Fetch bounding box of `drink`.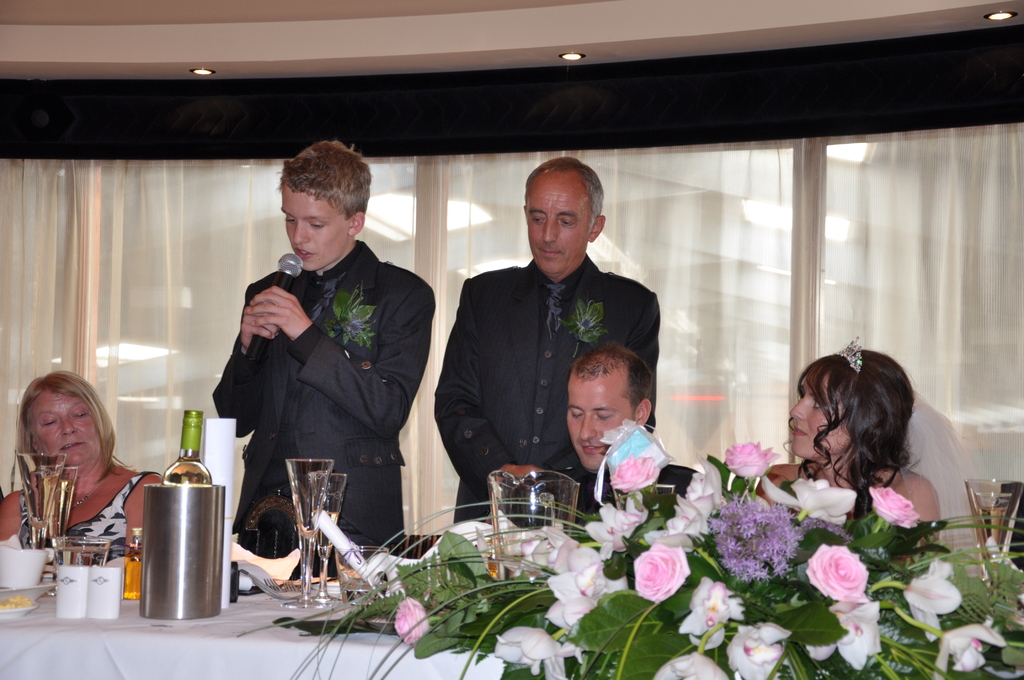
Bbox: bbox=[980, 506, 1007, 550].
